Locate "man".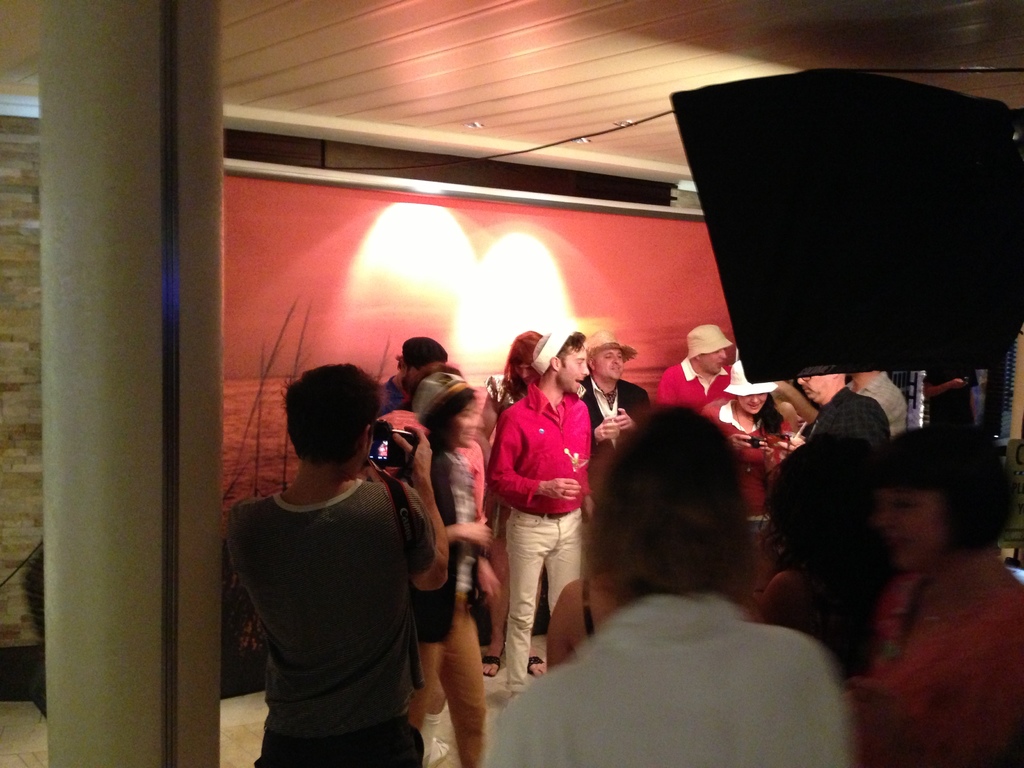
Bounding box: (849, 367, 909, 430).
